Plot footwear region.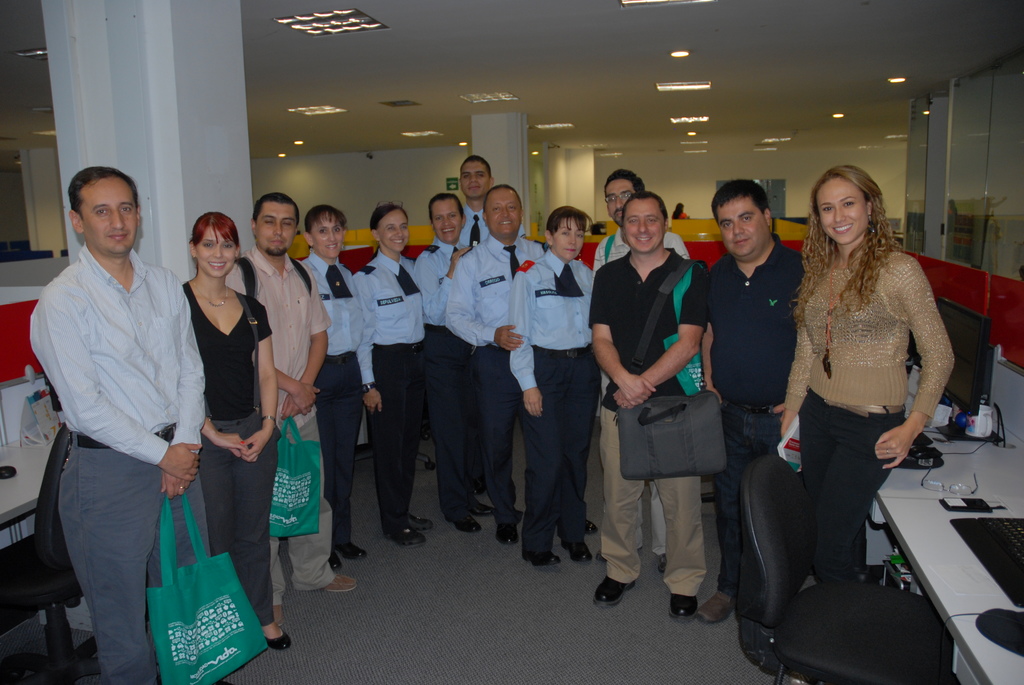
Plotted at {"x1": 695, "y1": 592, "x2": 736, "y2": 622}.
